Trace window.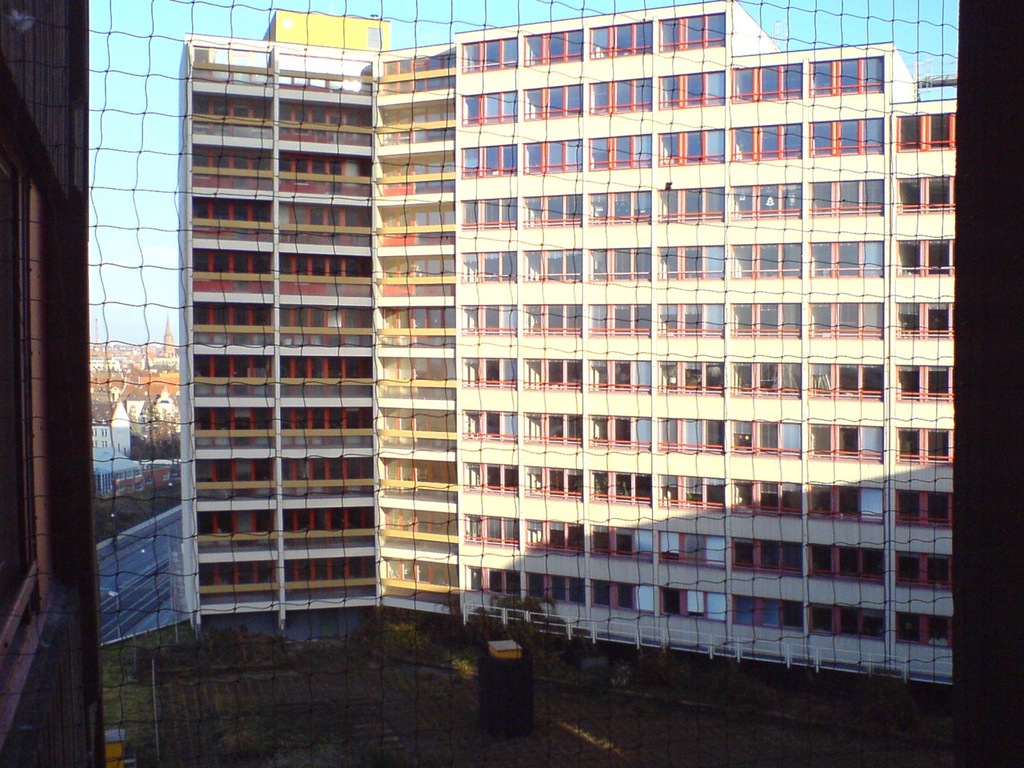
Traced to 458, 352, 518, 396.
